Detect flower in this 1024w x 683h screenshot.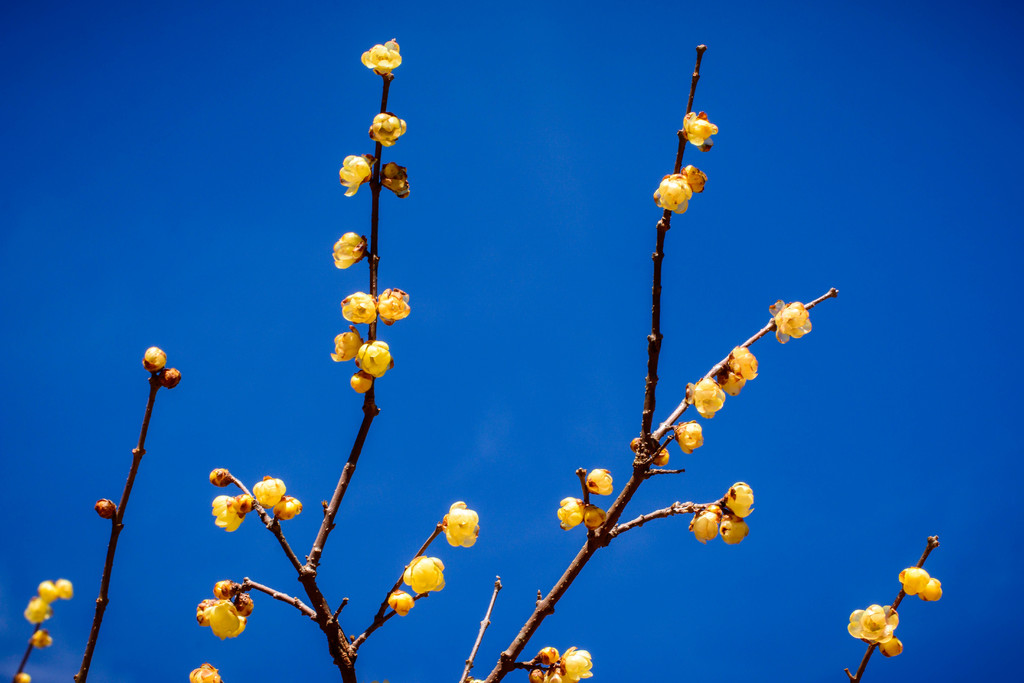
Detection: (372, 286, 409, 325).
